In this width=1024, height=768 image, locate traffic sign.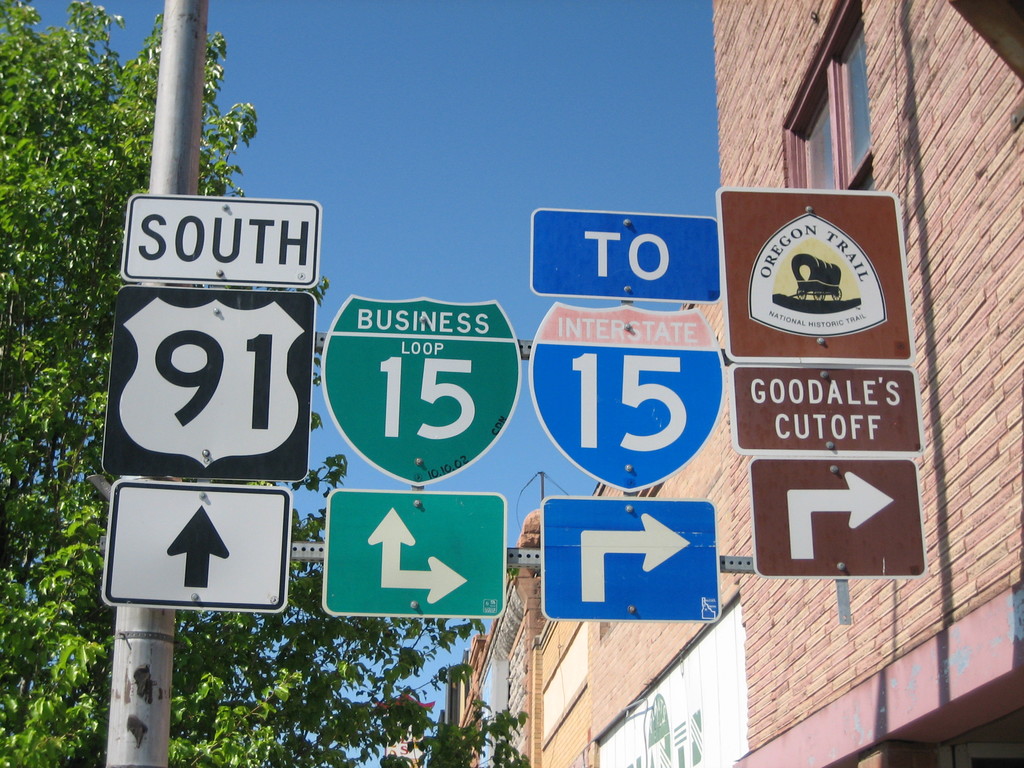
Bounding box: <region>718, 187, 916, 364</region>.
